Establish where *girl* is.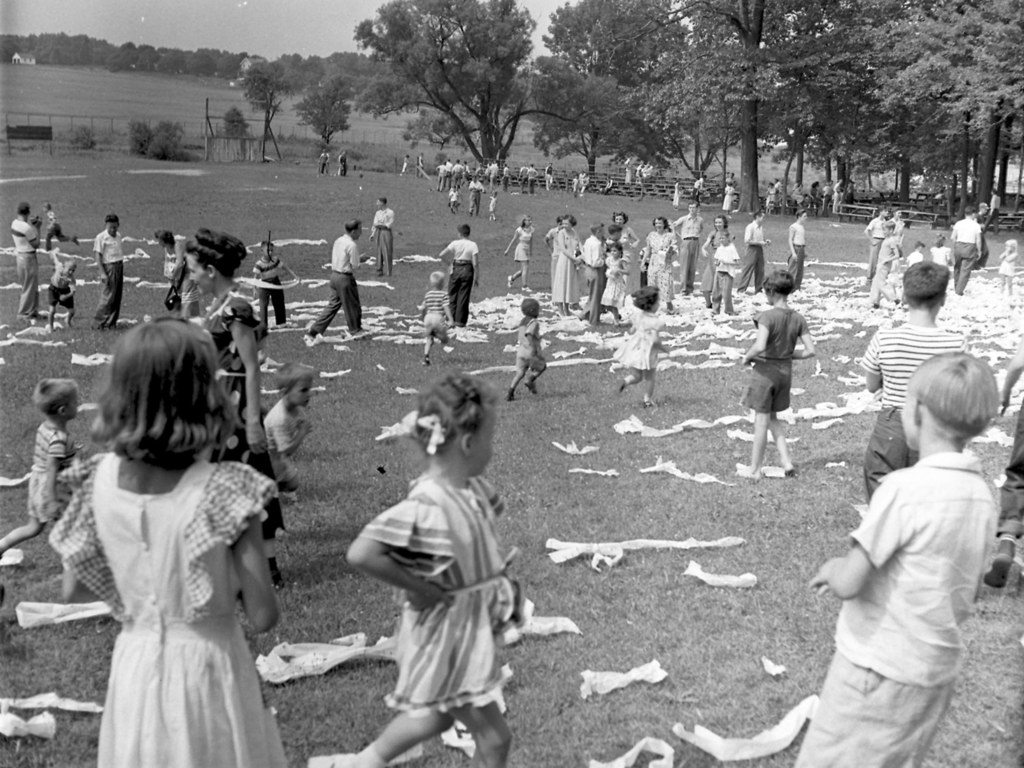
Established at (543, 208, 588, 314).
